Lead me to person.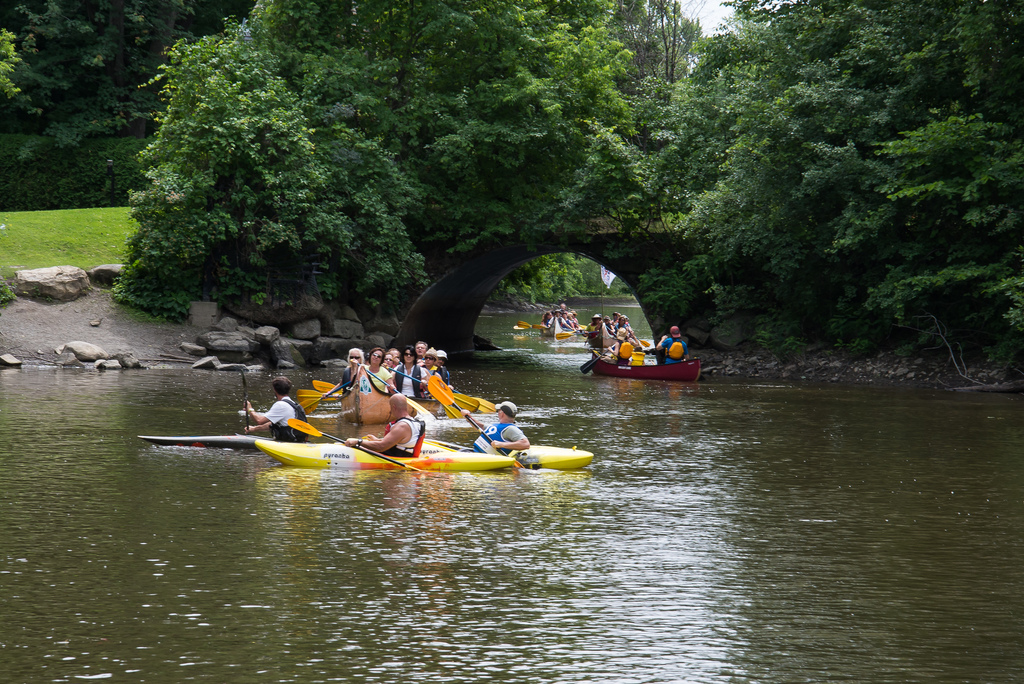
Lead to rect(415, 356, 440, 384).
